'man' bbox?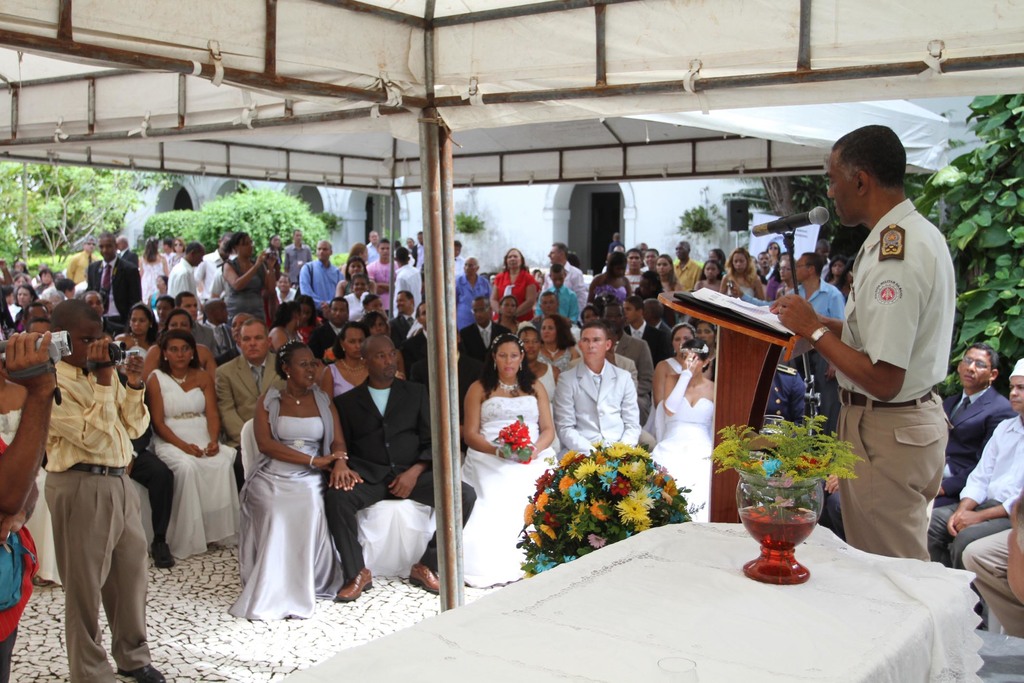
BBox(1004, 490, 1023, 605)
